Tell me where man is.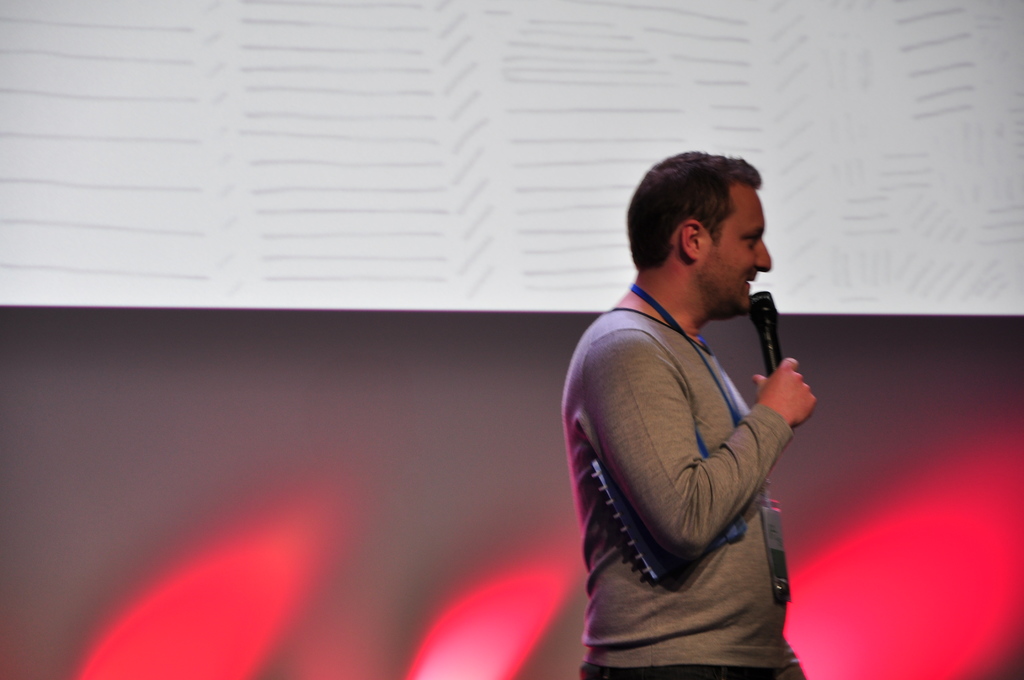
man is at 561/146/820/679.
